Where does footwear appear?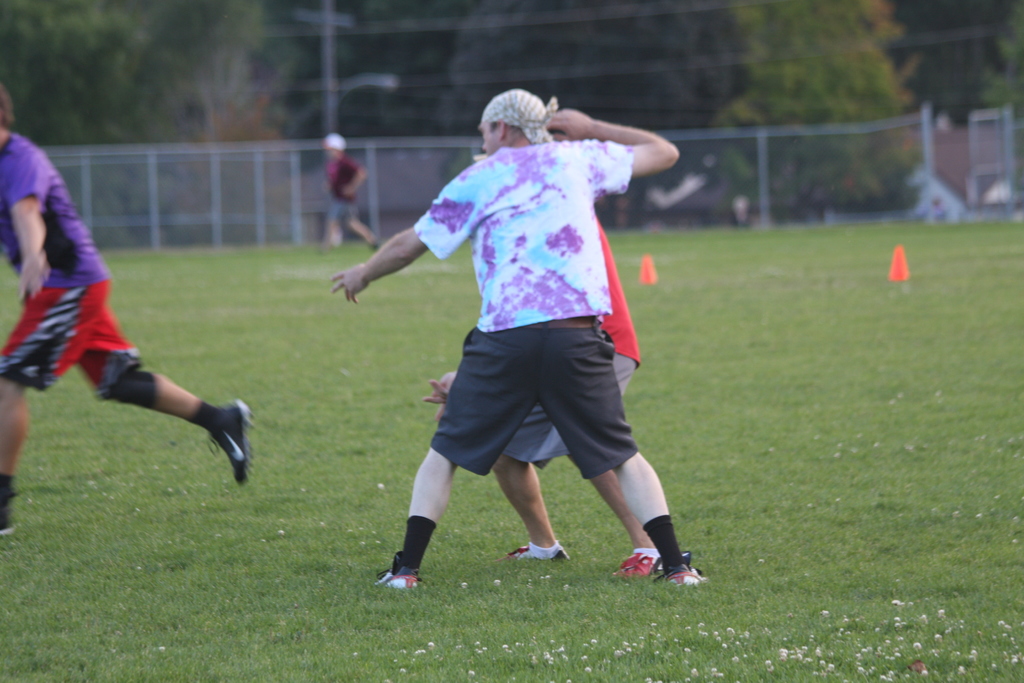
Appears at select_region(204, 400, 257, 483).
